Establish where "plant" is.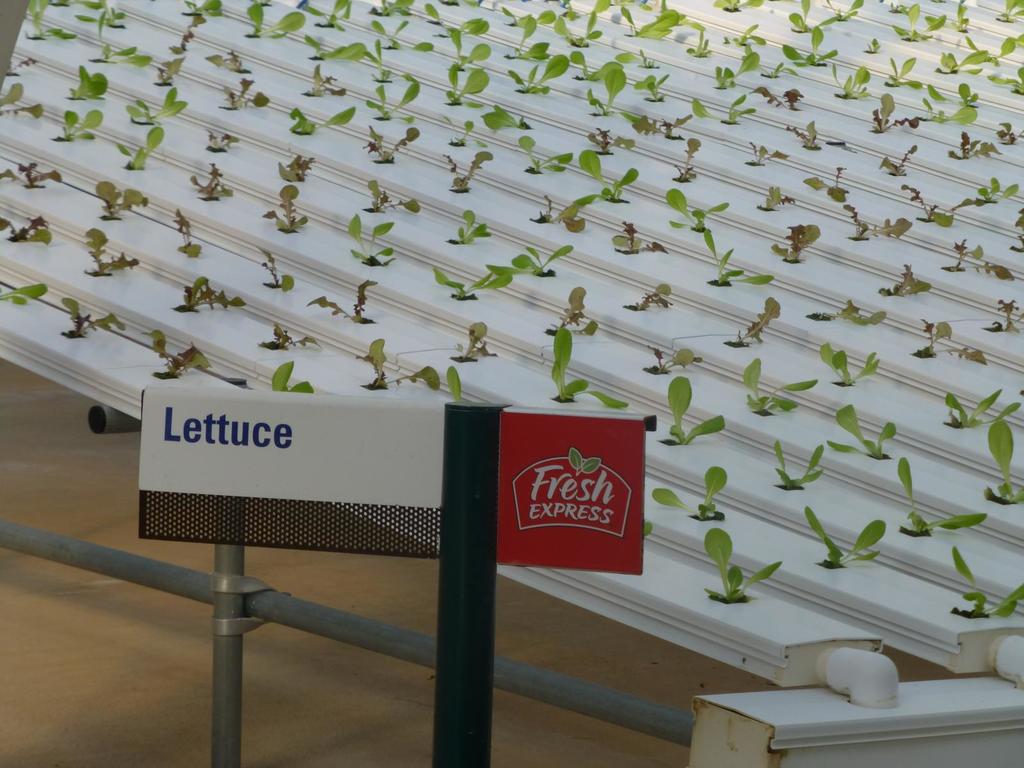
Established at [x1=431, y1=266, x2=515, y2=301].
